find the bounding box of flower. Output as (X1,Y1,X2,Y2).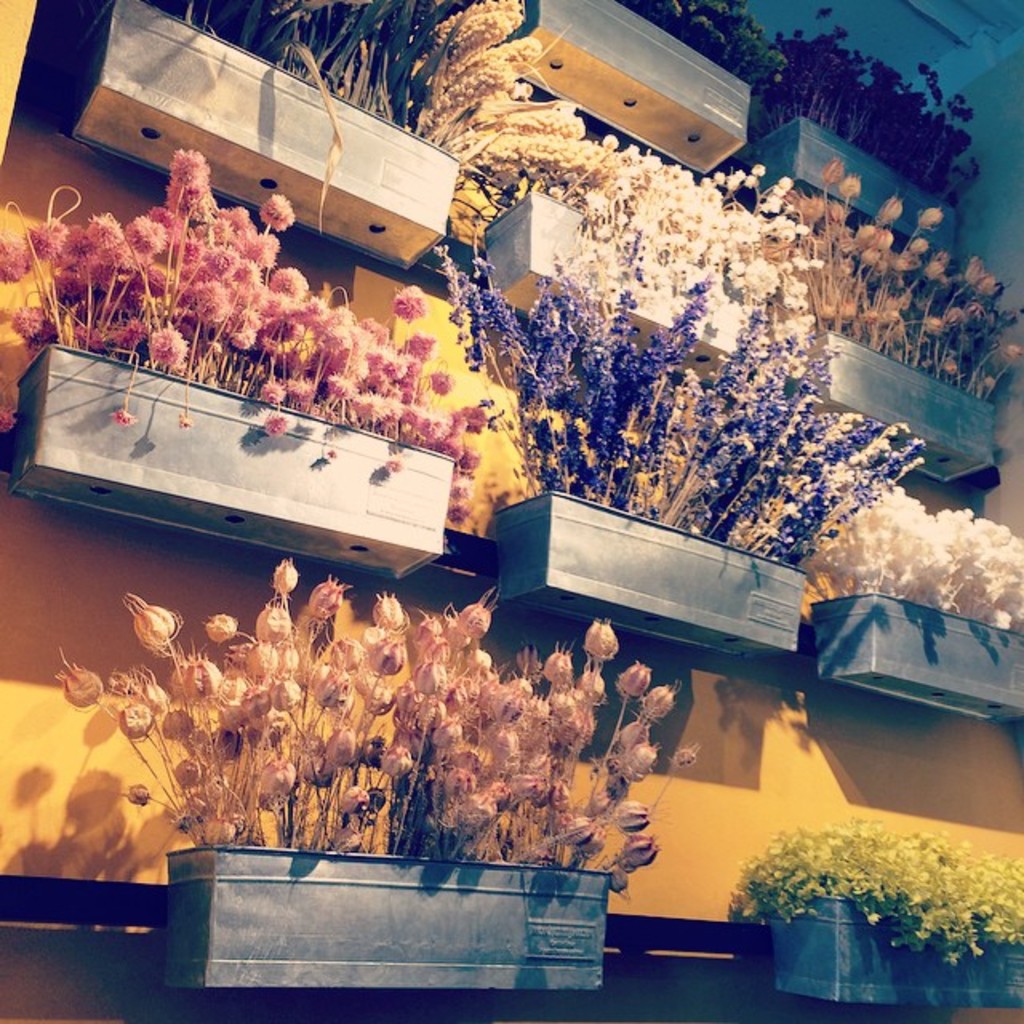
(558,152,814,285).
